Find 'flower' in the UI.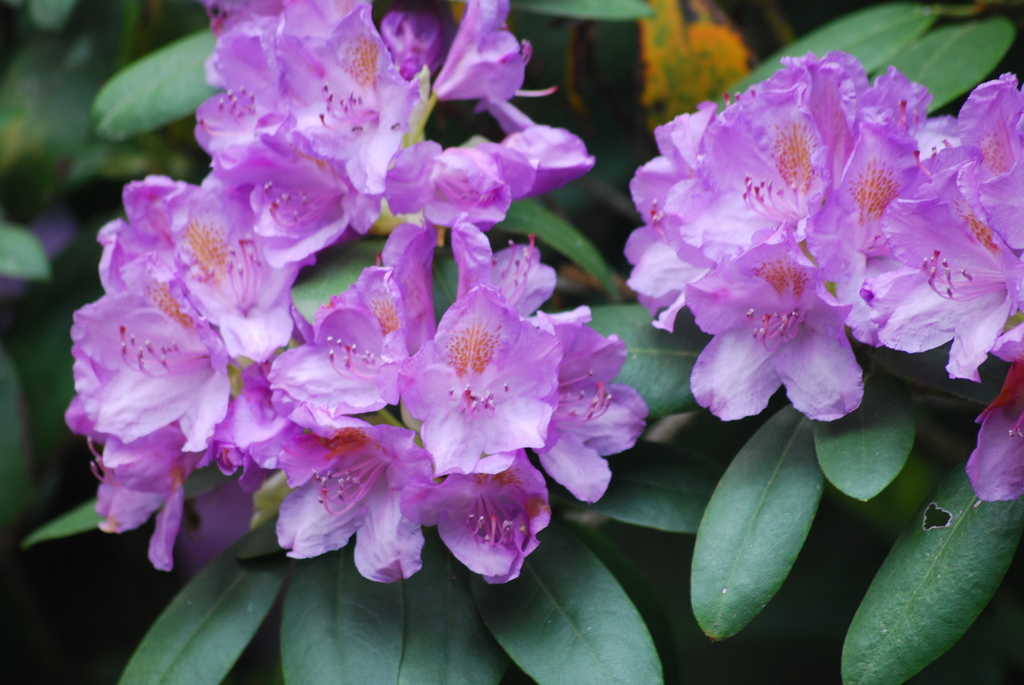
UI element at rect(627, 40, 957, 411).
